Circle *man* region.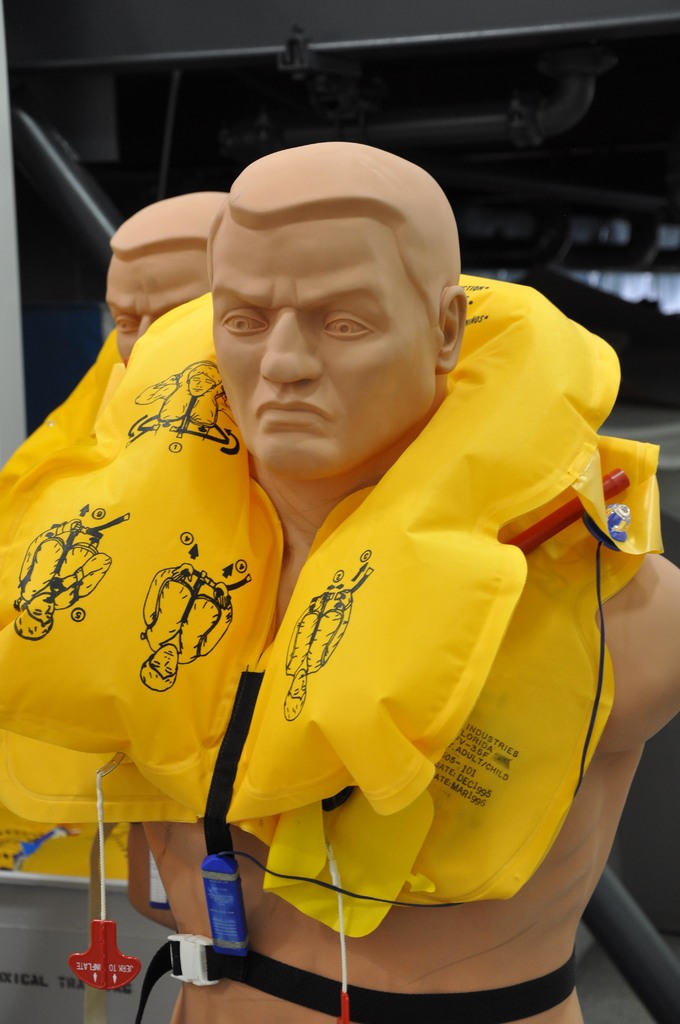
Region: (x1=0, y1=137, x2=679, y2=1023).
